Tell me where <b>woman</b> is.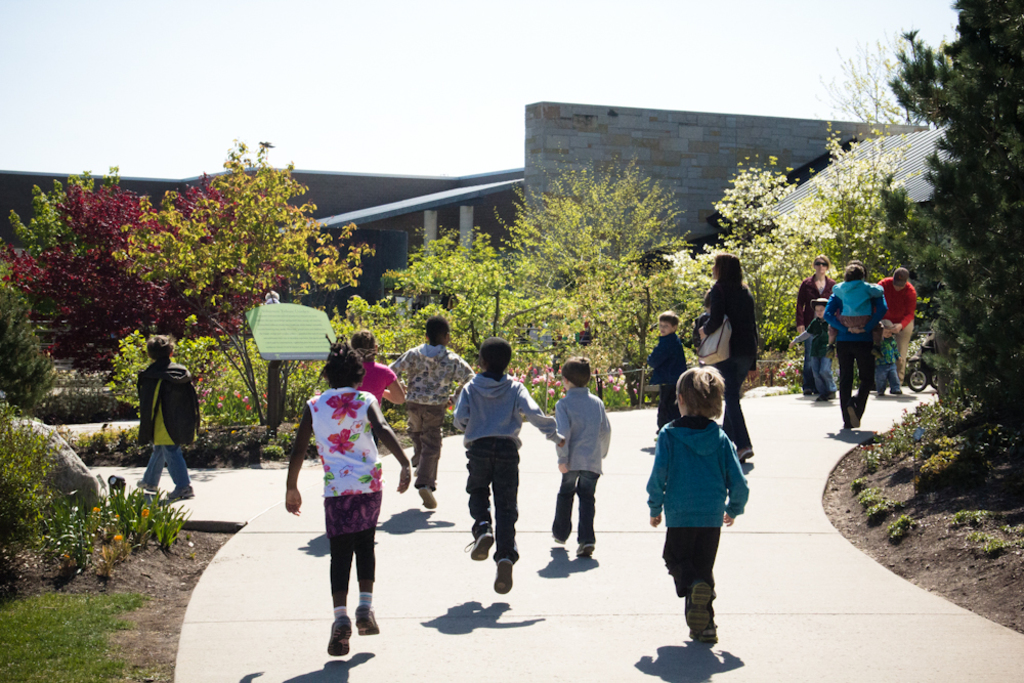
<b>woman</b> is at rect(695, 255, 760, 462).
